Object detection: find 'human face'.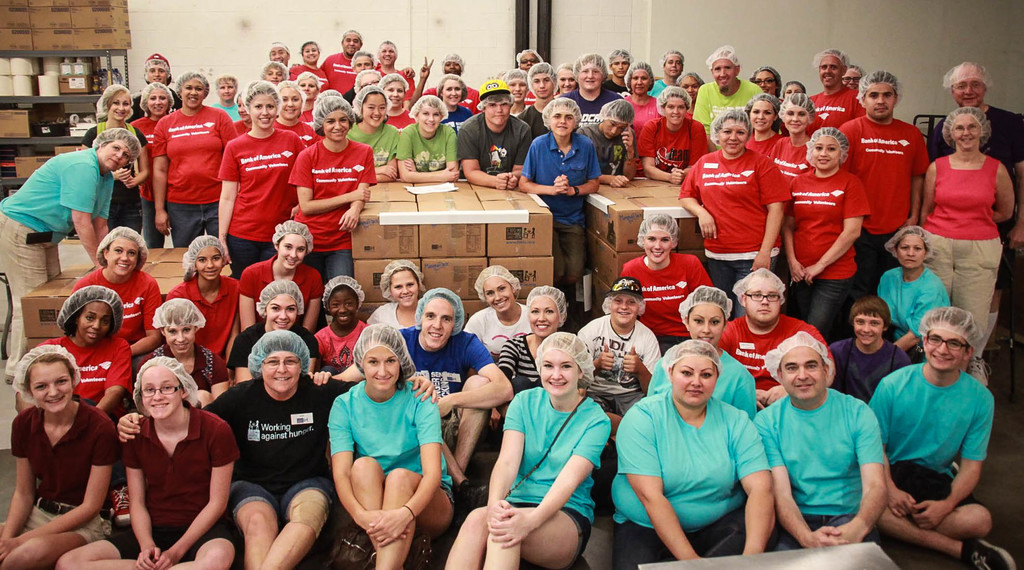
box(895, 233, 927, 268).
